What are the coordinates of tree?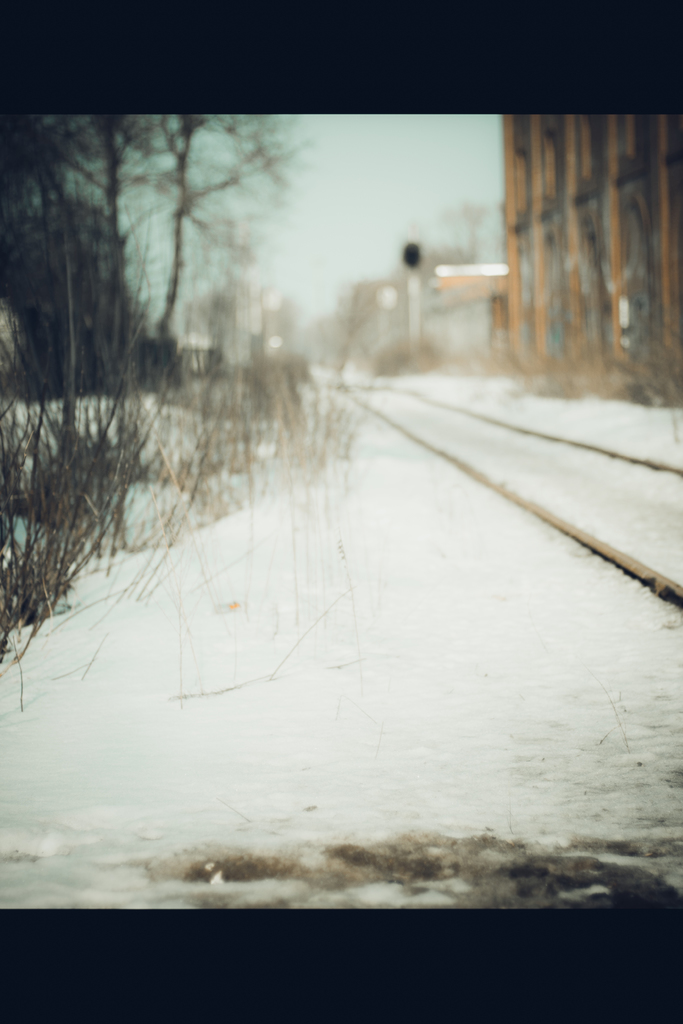
x1=399, y1=195, x2=481, y2=265.
